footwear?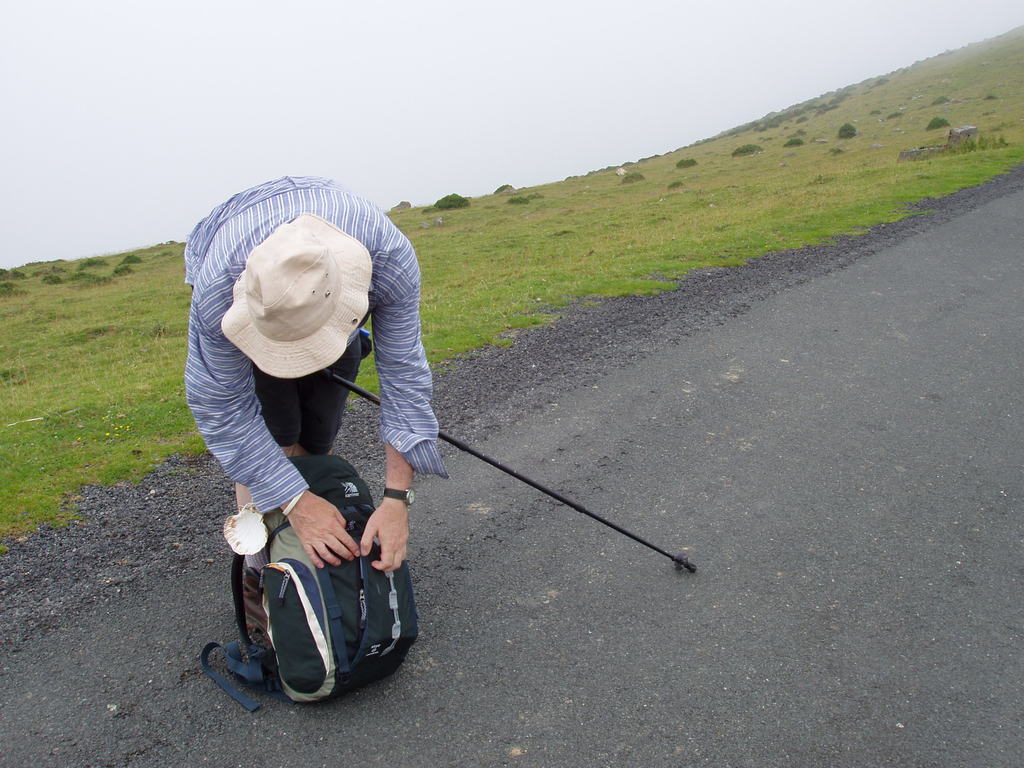
region(238, 561, 263, 627)
